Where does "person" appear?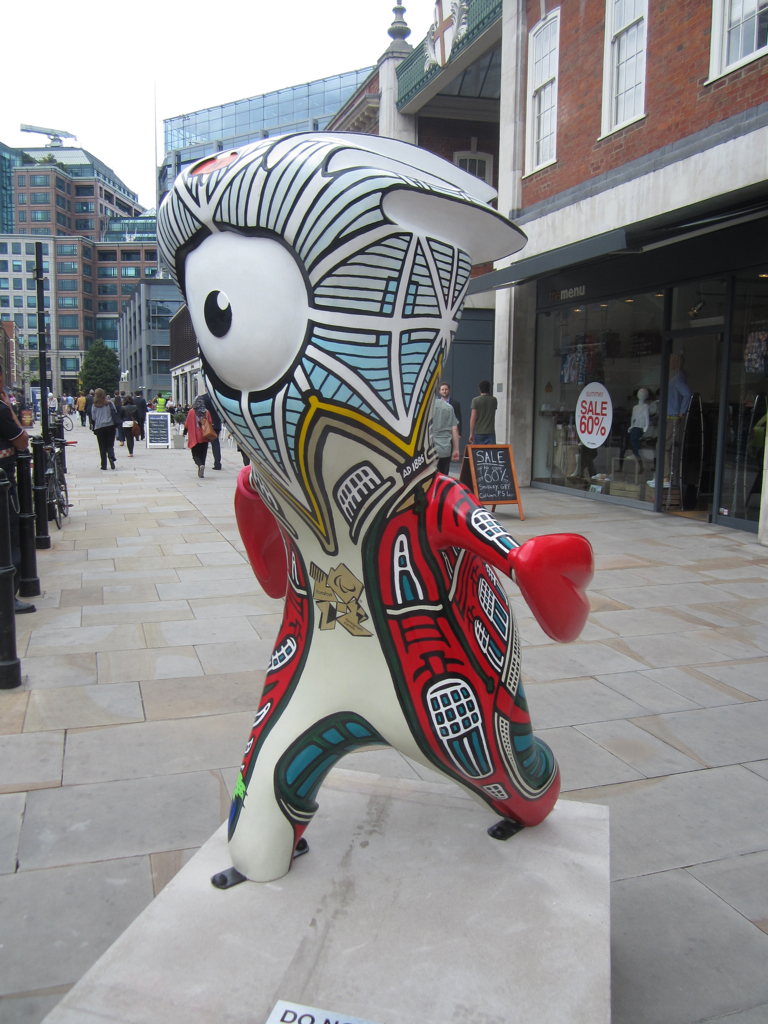
Appears at {"left": 88, "top": 390, "right": 124, "bottom": 473}.
